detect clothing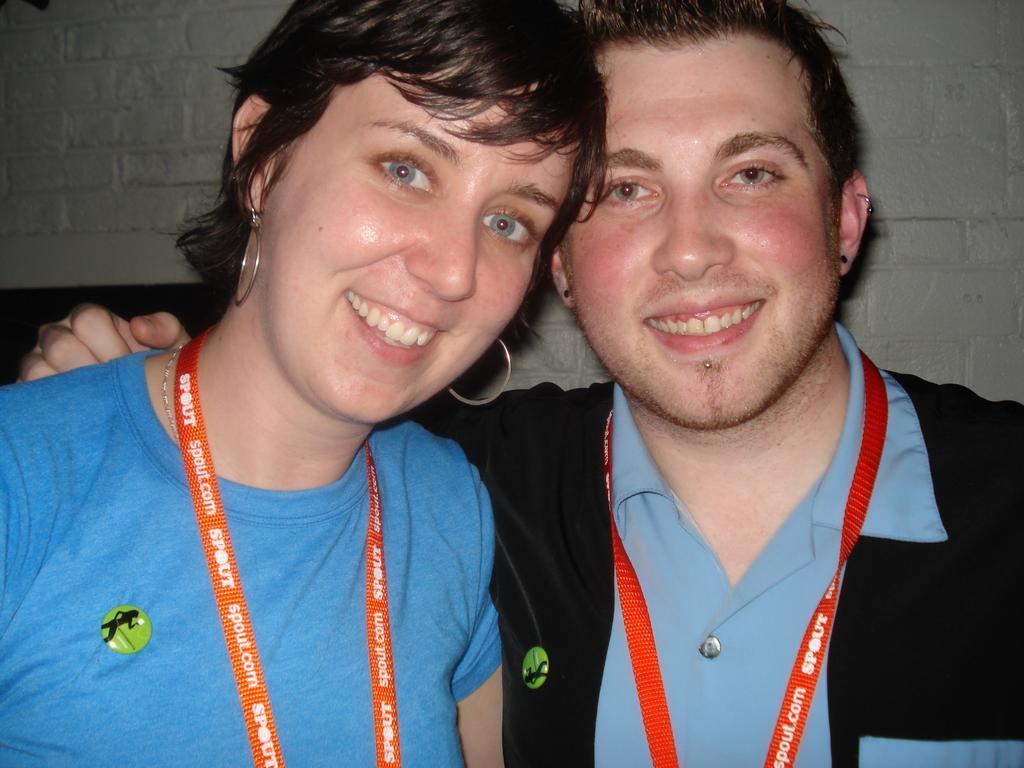
(x1=413, y1=318, x2=1023, y2=767)
